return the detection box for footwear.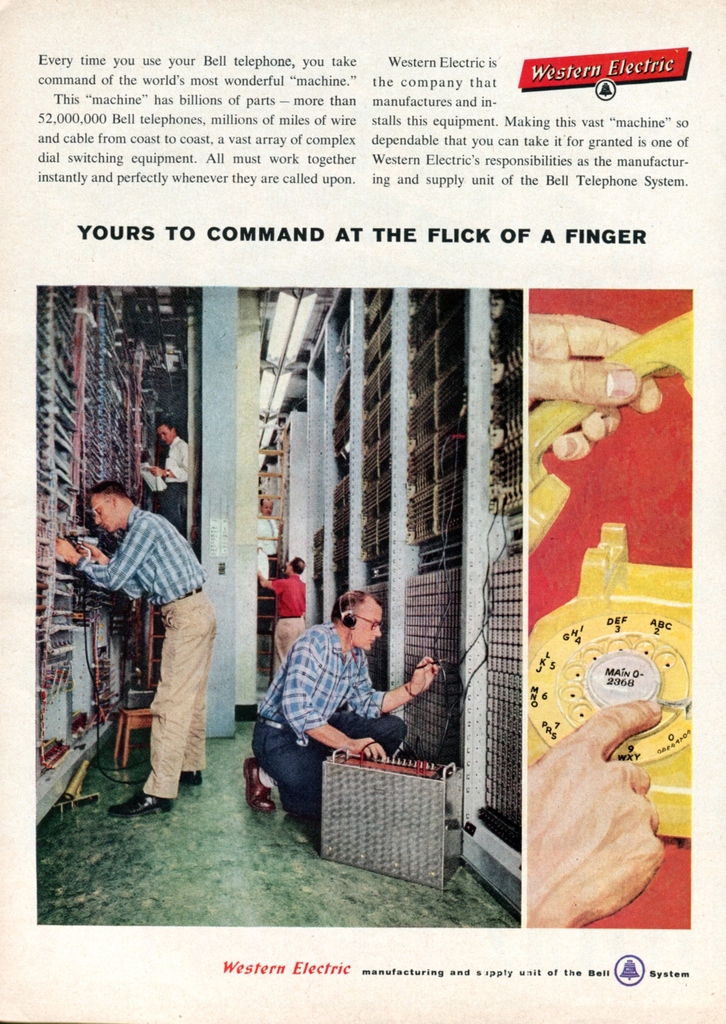
<bbox>180, 769, 203, 784</bbox>.
